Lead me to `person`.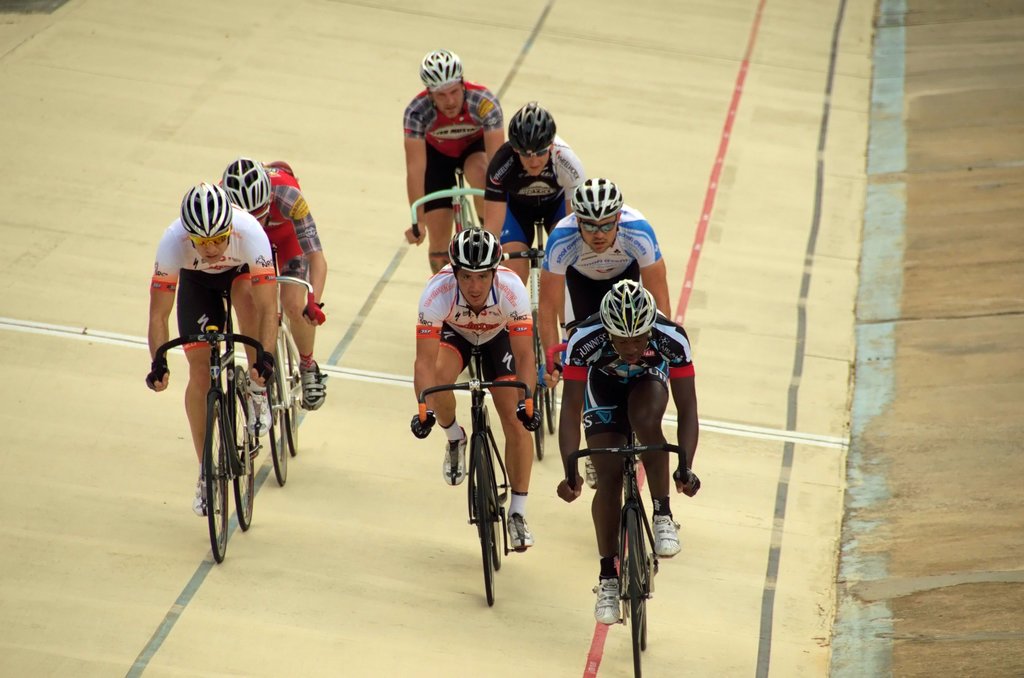
Lead to [402,39,511,280].
